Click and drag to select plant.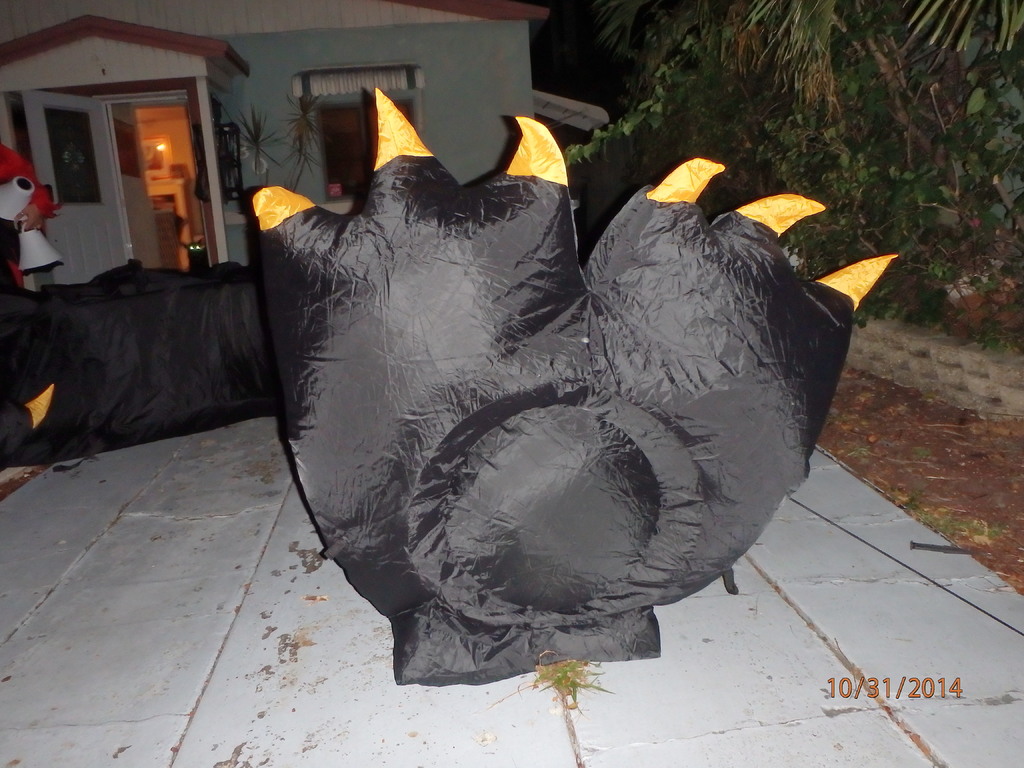
Selection: Rect(847, 442, 865, 460).
